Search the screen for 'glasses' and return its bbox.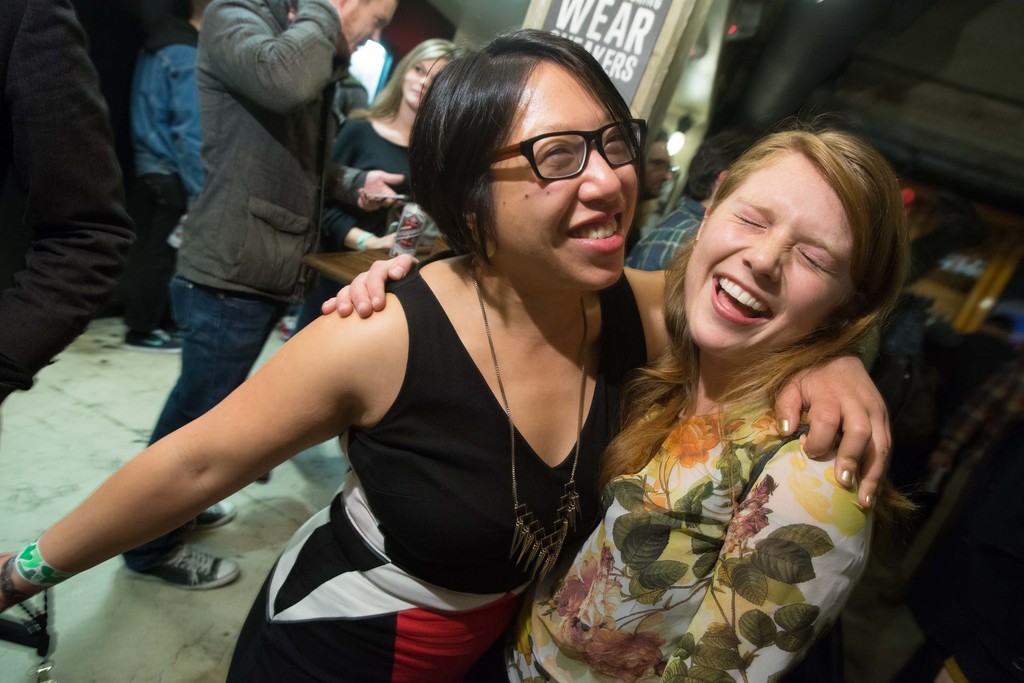
Found: left=490, top=122, right=650, bottom=180.
